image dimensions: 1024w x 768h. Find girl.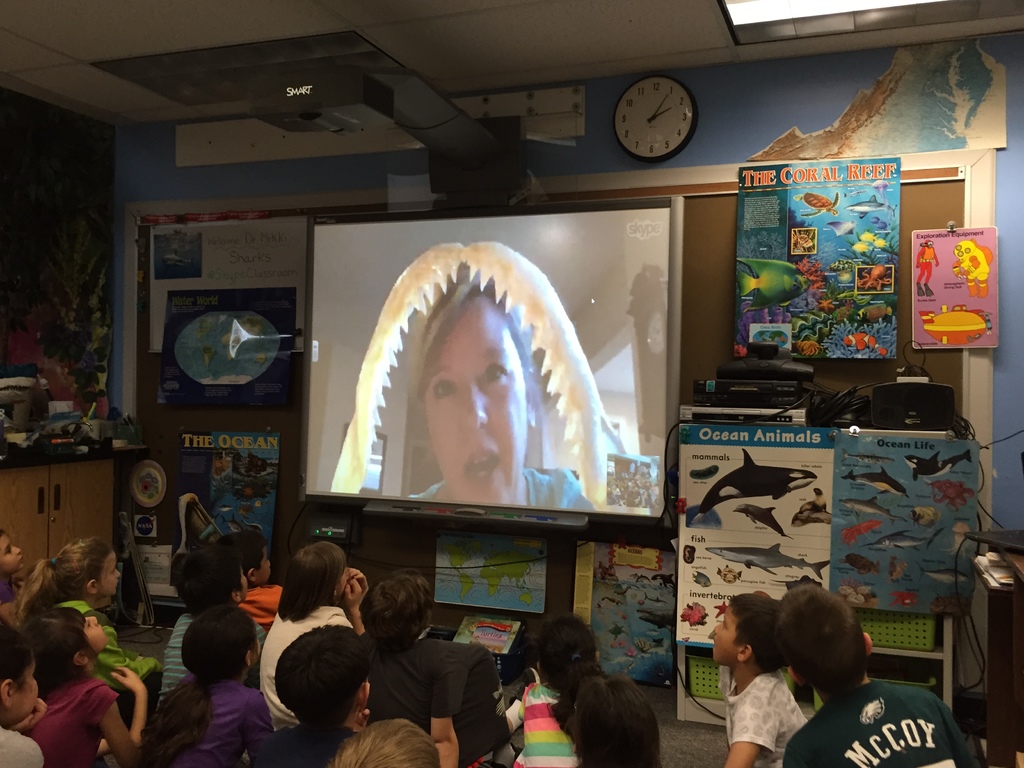
{"x1": 141, "y1": 602, "x2": 275, "y2": 767}.
